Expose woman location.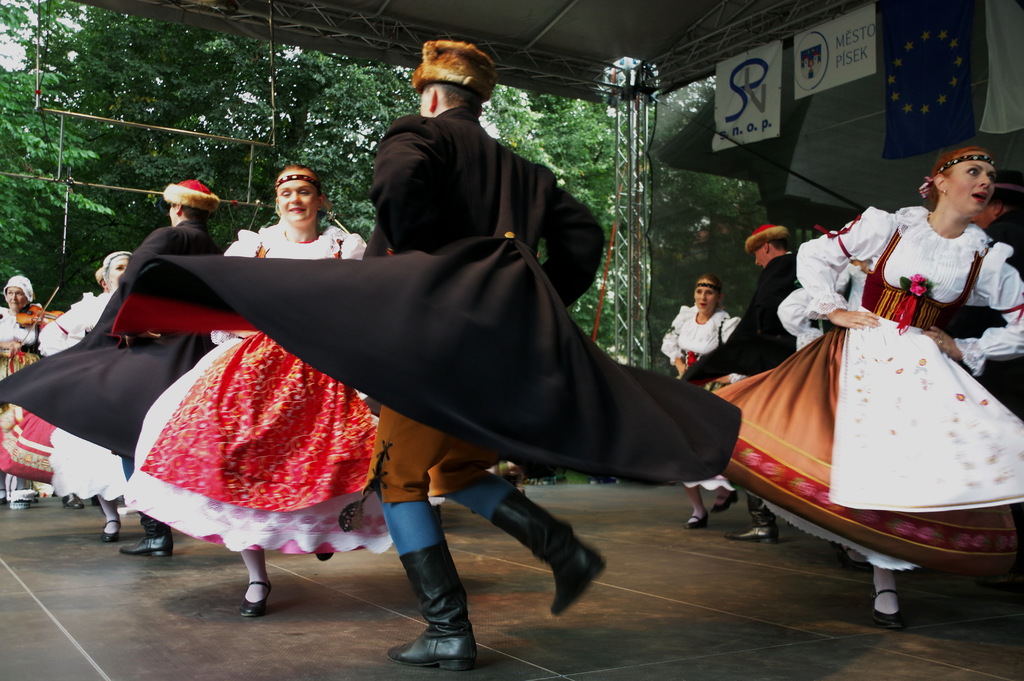
Exposed at select_region(48, 240, 131, 539).
